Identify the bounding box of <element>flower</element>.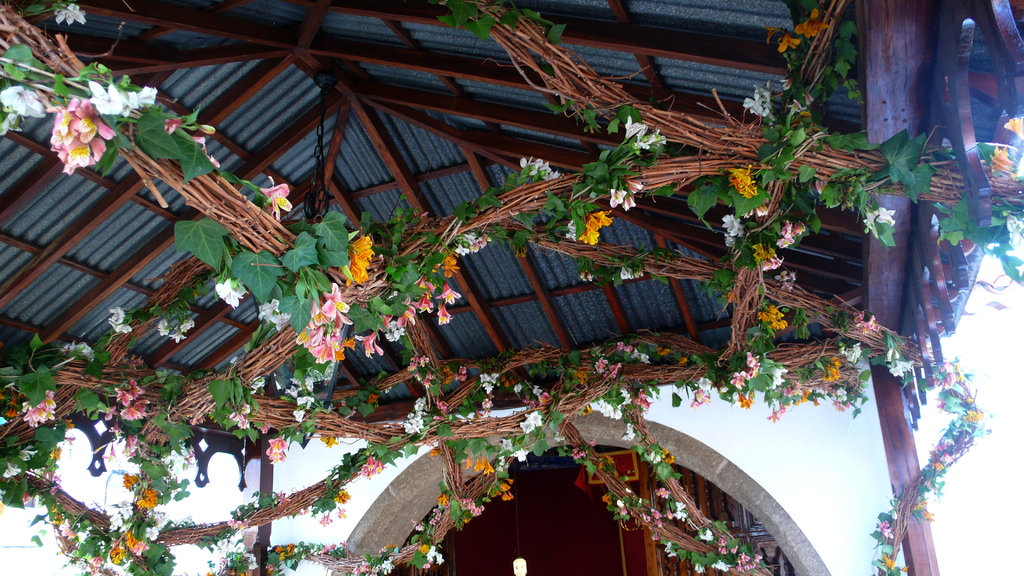
BBox(225, 402, 251, 429).
